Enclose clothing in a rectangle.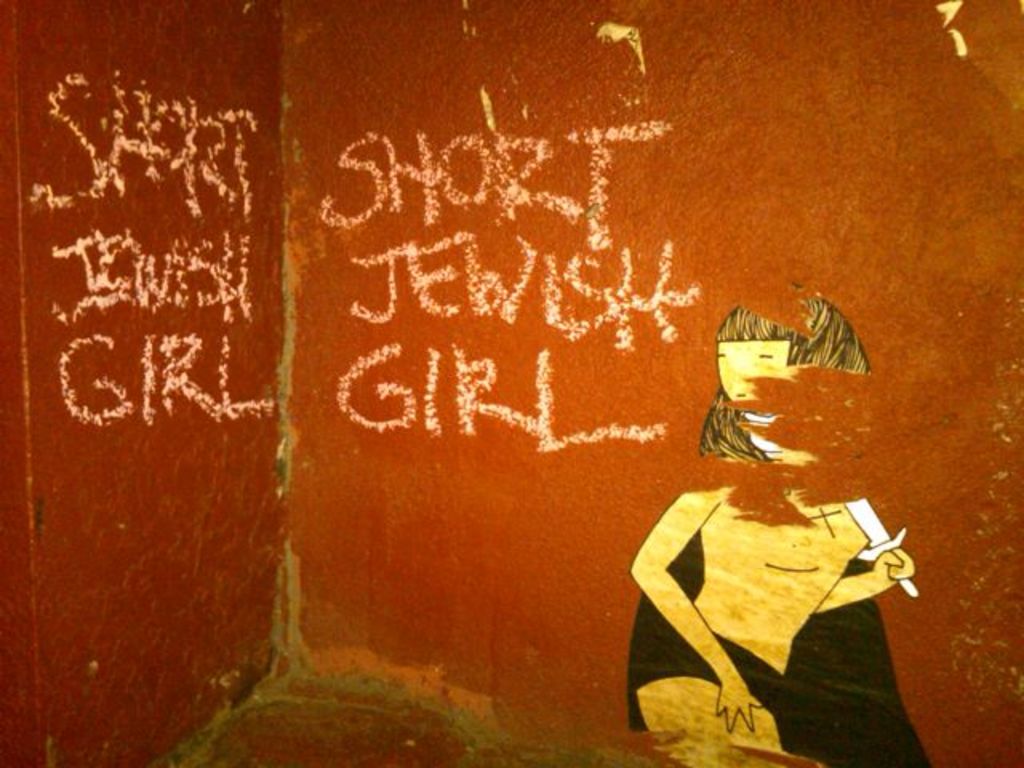
bbox=[624, 515, 938, 766].
